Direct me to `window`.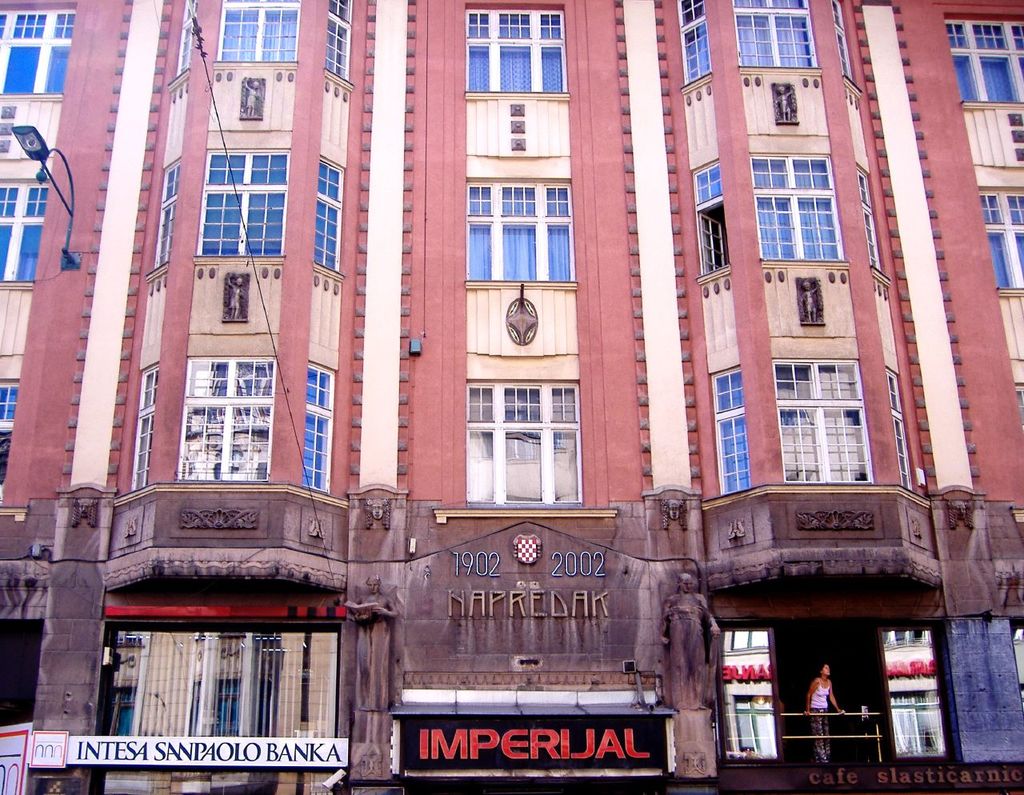
Direction: <region>734, 0, 822, 76</region>.
